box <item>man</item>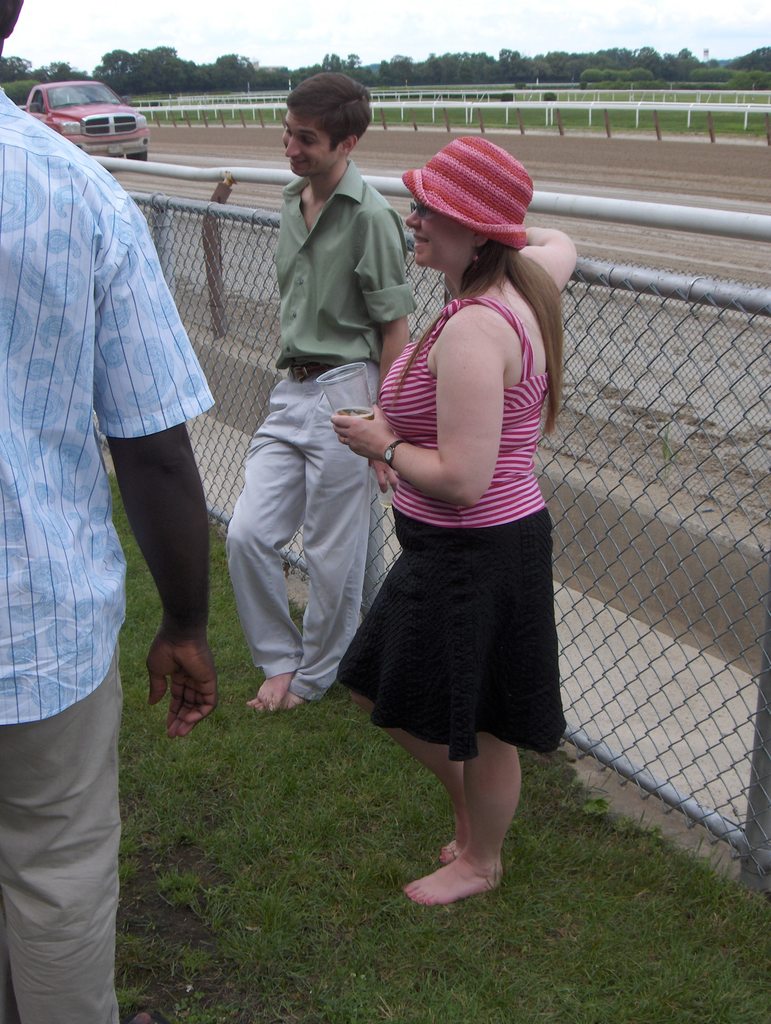
<bbox>225, 59, 416, 728</bbox>
